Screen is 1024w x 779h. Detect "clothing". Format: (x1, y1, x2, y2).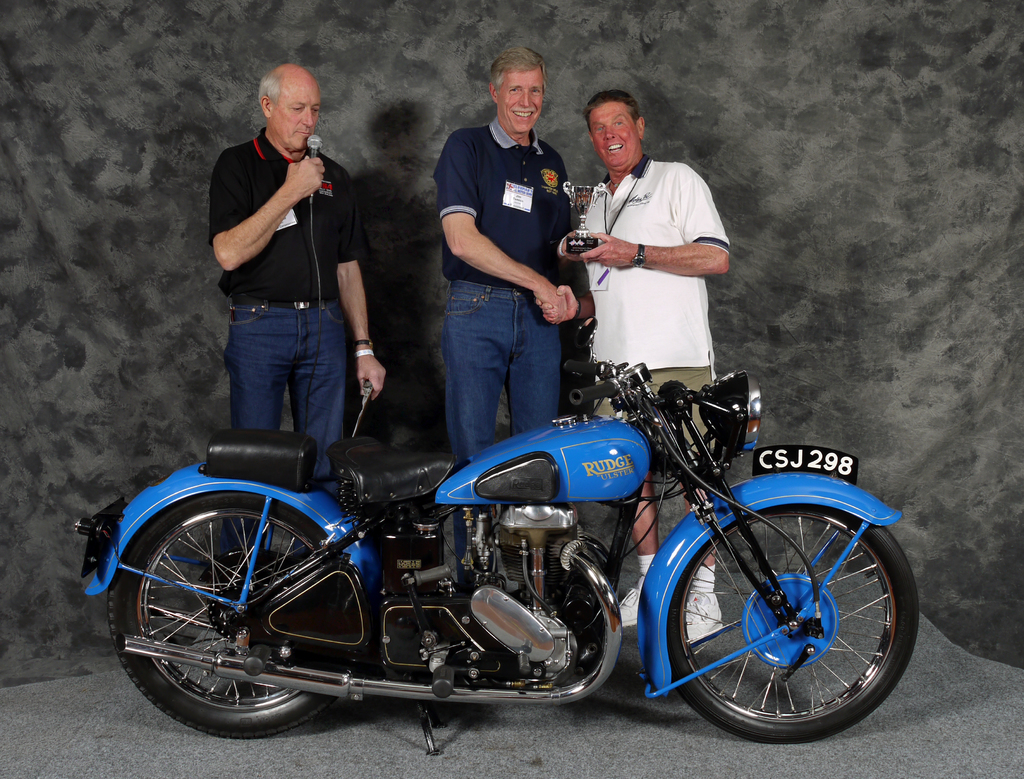
(432, 113, 588, 471).
